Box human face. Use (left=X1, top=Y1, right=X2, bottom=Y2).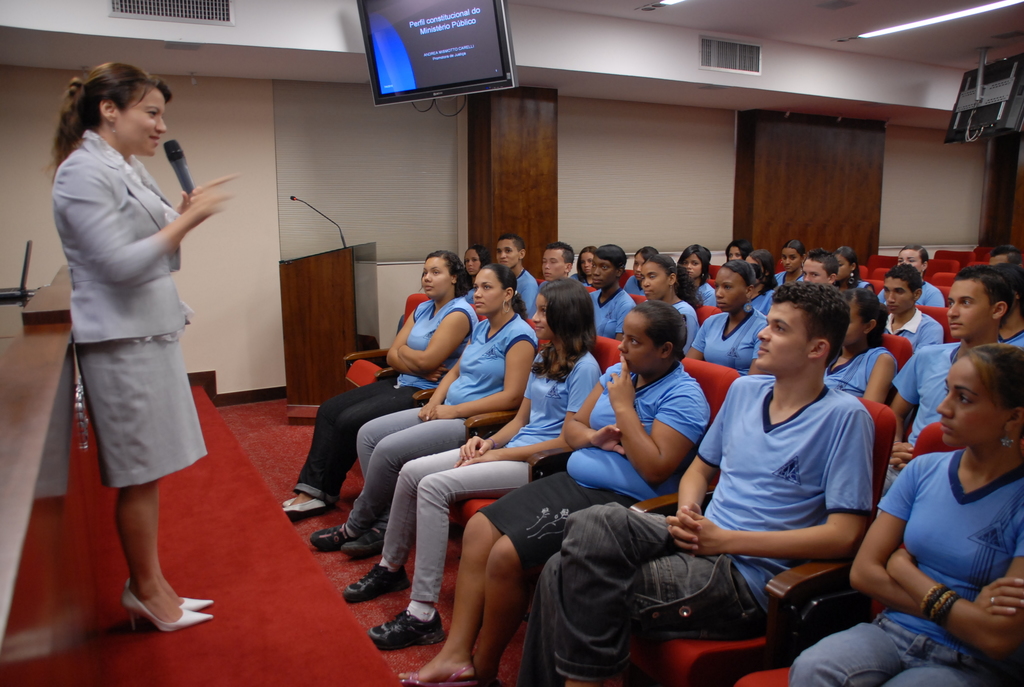
(left=541, top=250, right=566, bottom=279).
